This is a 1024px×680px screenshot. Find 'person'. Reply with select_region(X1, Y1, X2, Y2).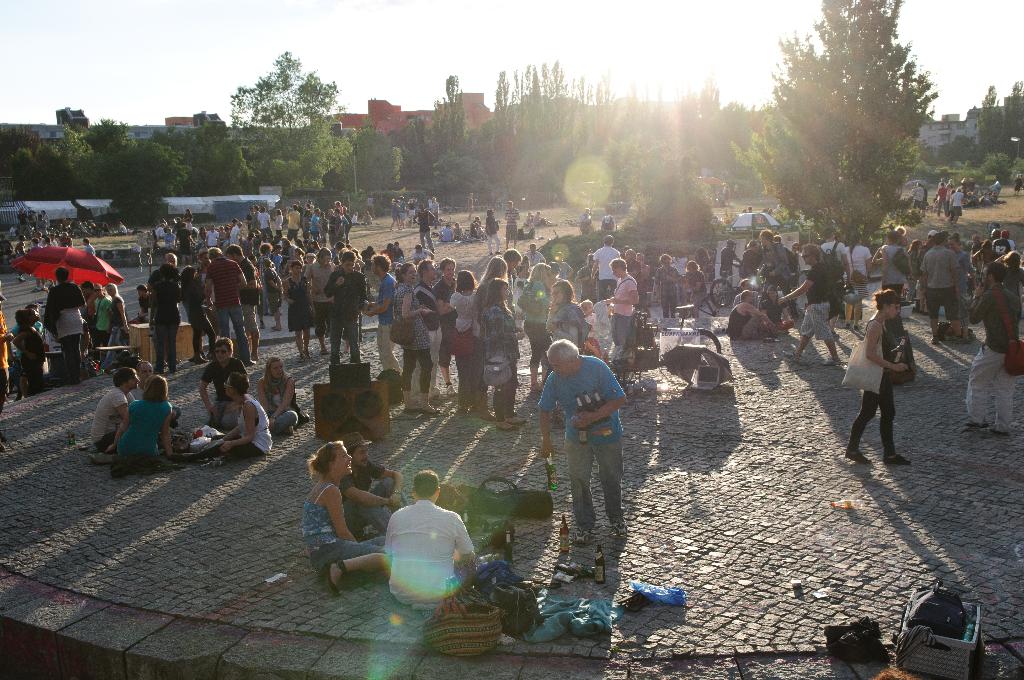
select_region(845, 289, 913, 467).
